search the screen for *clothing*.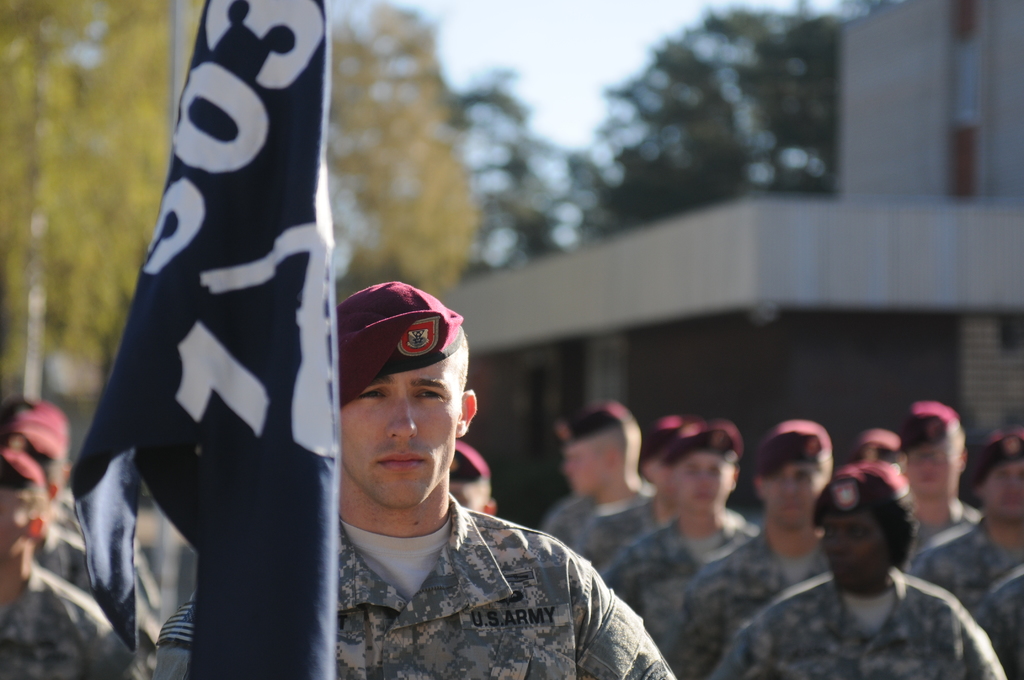
Found at bbox=[544, 487, 653, 554].
